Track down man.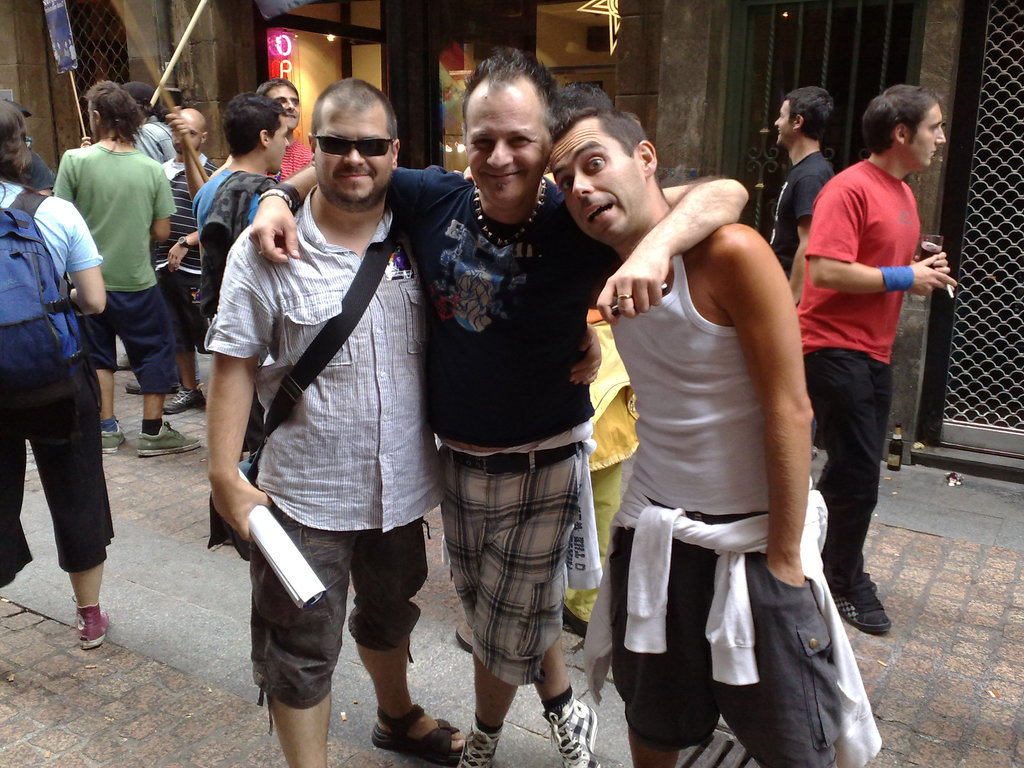
Tracked to 797/82/956/653.
